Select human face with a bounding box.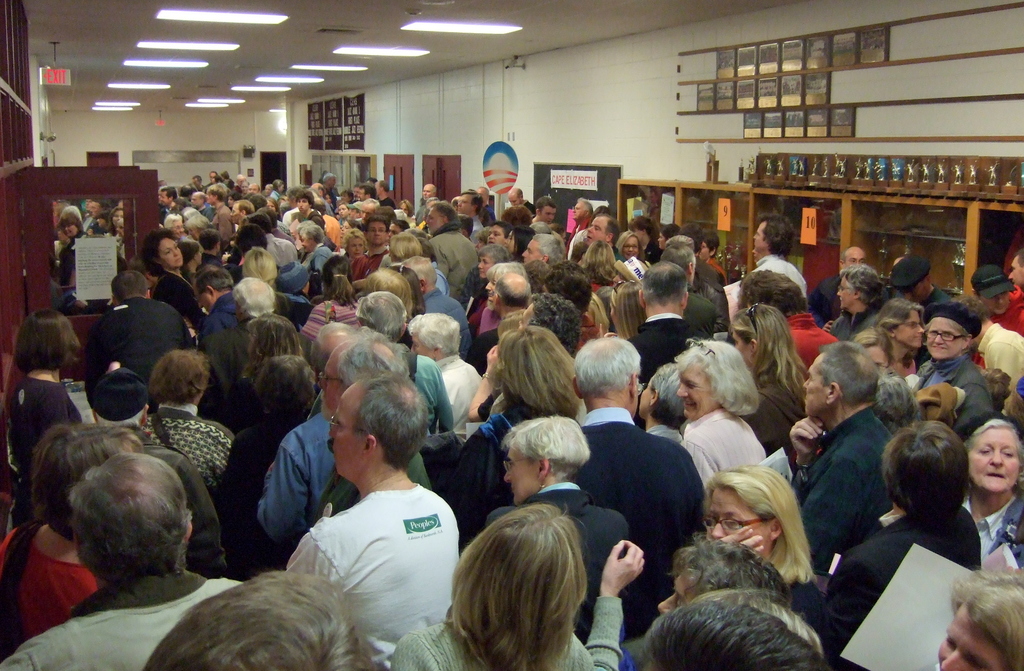
(x1=265, y1=184, x2=273, y2=196).
